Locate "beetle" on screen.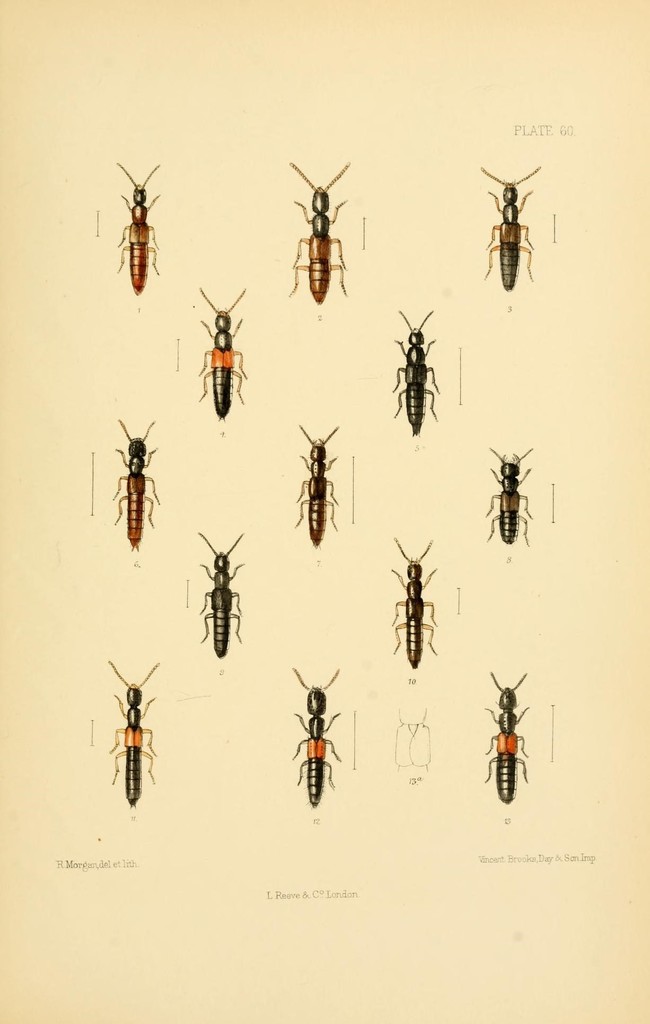
On screen at select_region(116, 417, 164, 548).
